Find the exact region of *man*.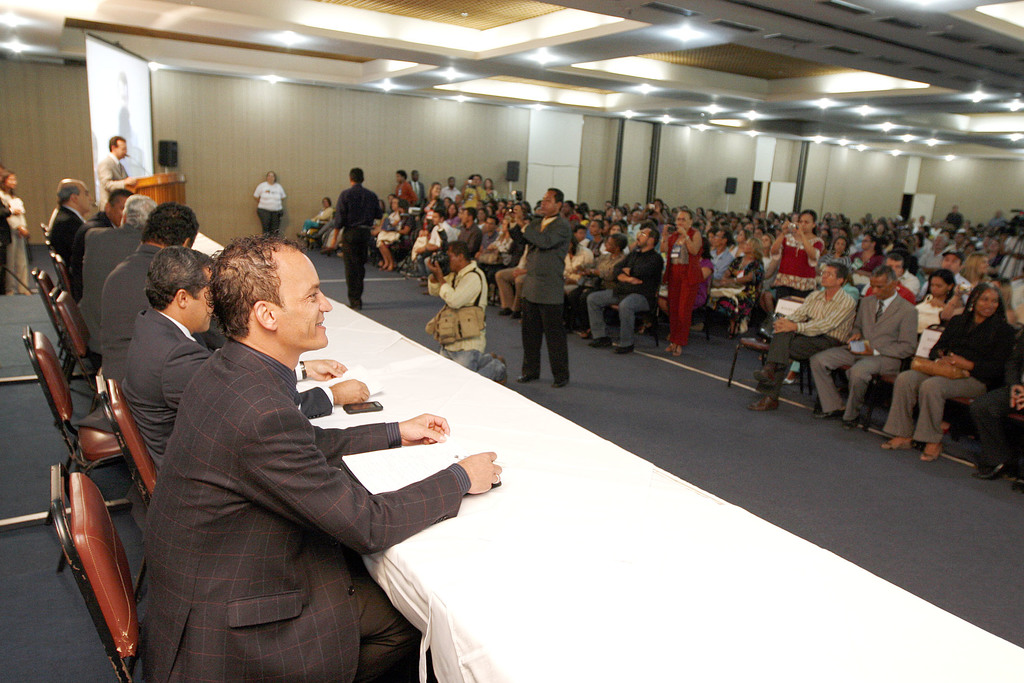
Exact region: 48,176,93,274.
